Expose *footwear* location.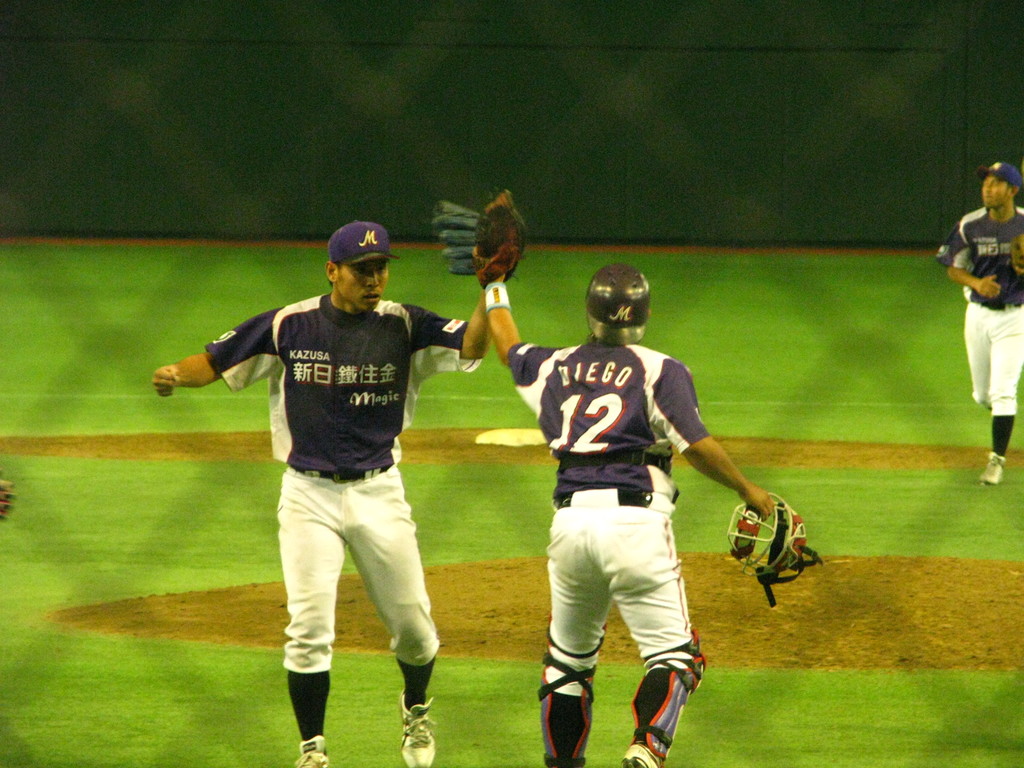
Exposed at {"x1": 397, "y1": 684, "x2": 437, "y2": 765}.
